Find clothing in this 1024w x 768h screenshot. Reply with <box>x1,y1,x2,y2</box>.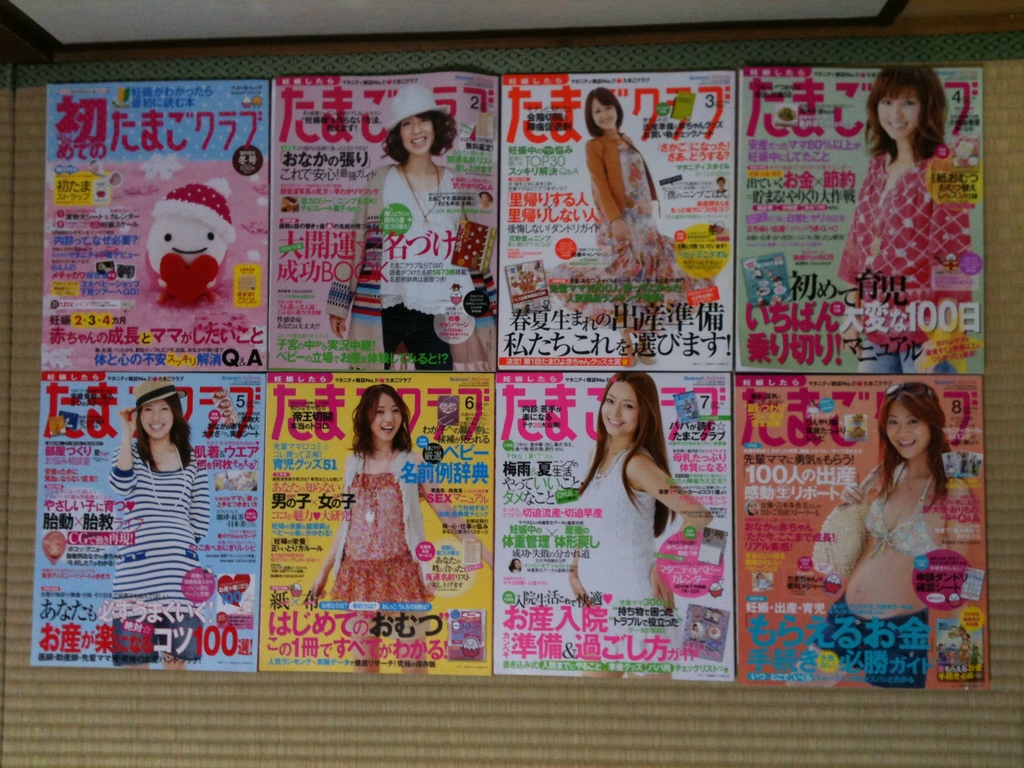
<box>319,170,511,373</box>.
